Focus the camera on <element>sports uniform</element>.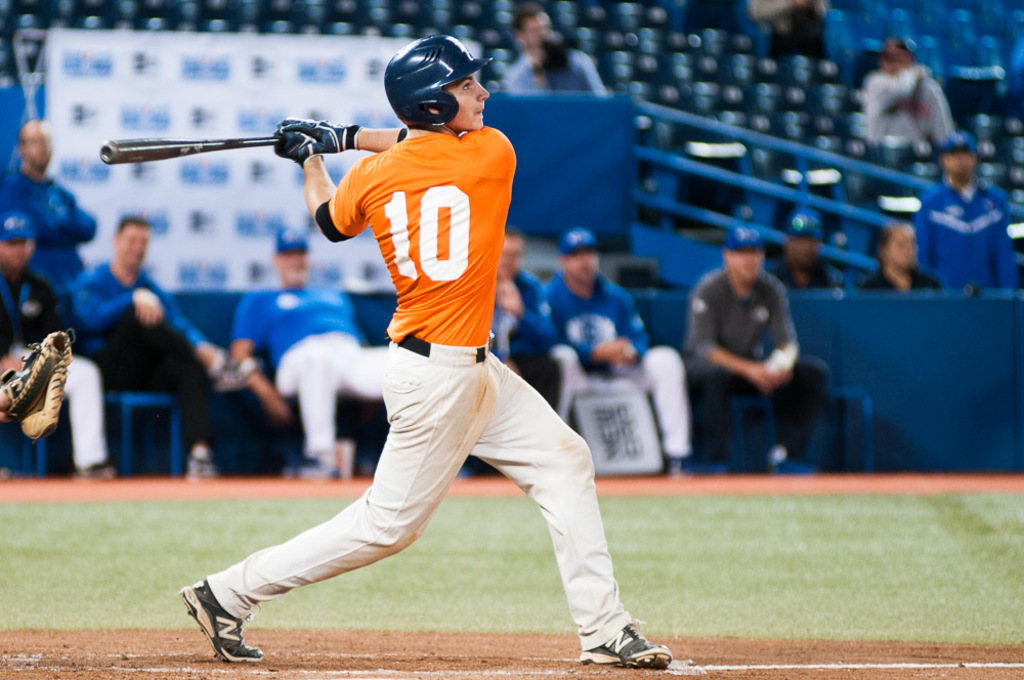
Focus region: 500:267:571:412.
